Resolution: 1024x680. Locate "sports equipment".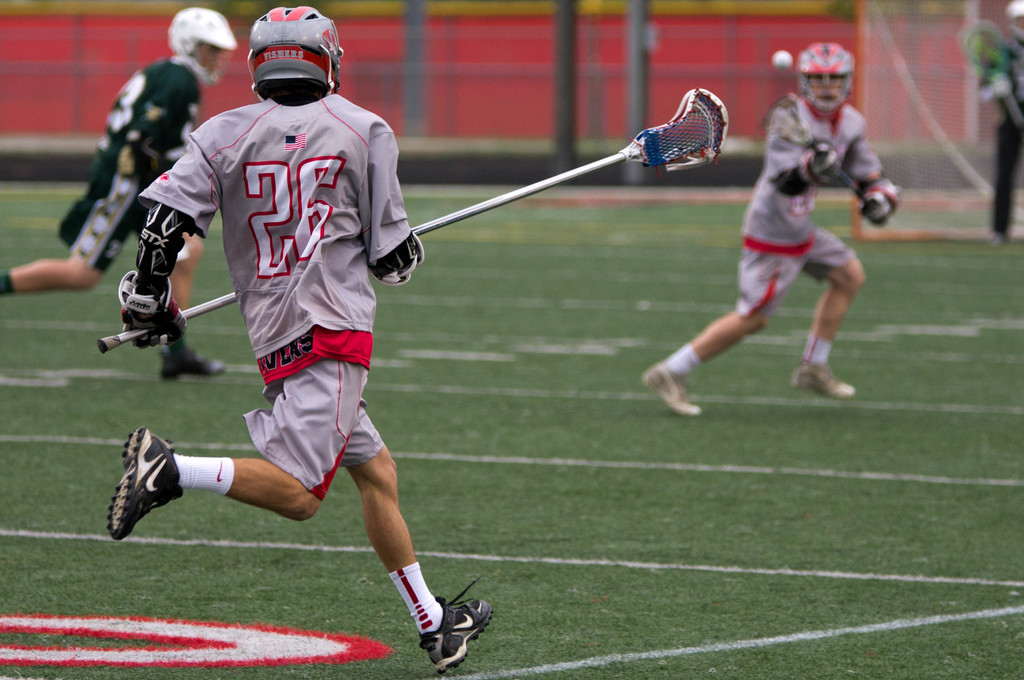
box(250, 4, 340, 101).
